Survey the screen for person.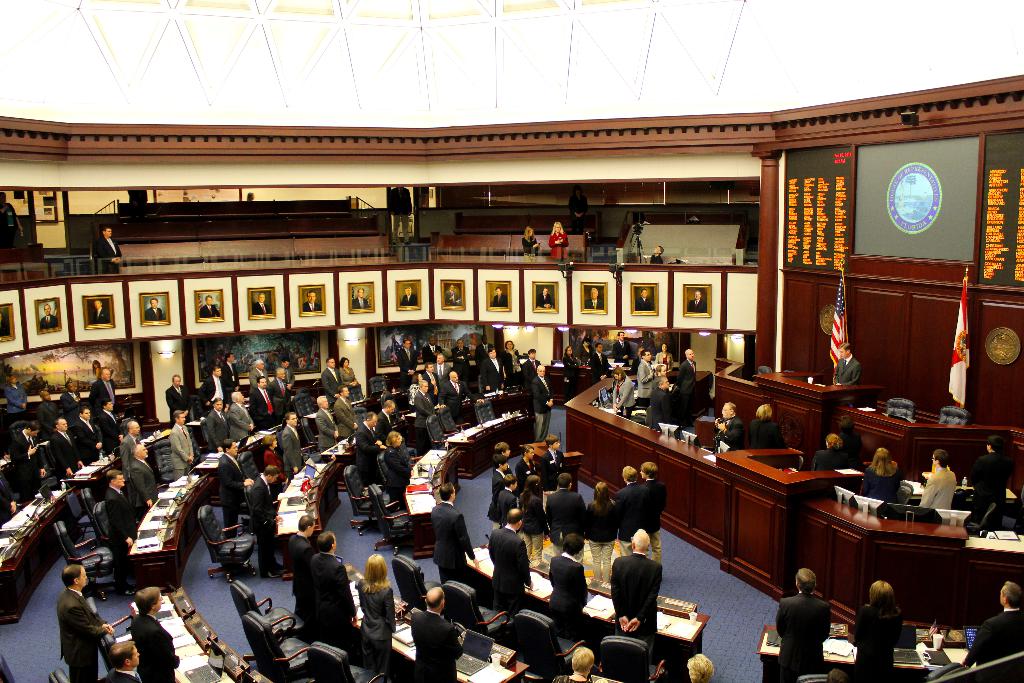
Survey found: x1=485 y1=283 x2=506 y2=313.
